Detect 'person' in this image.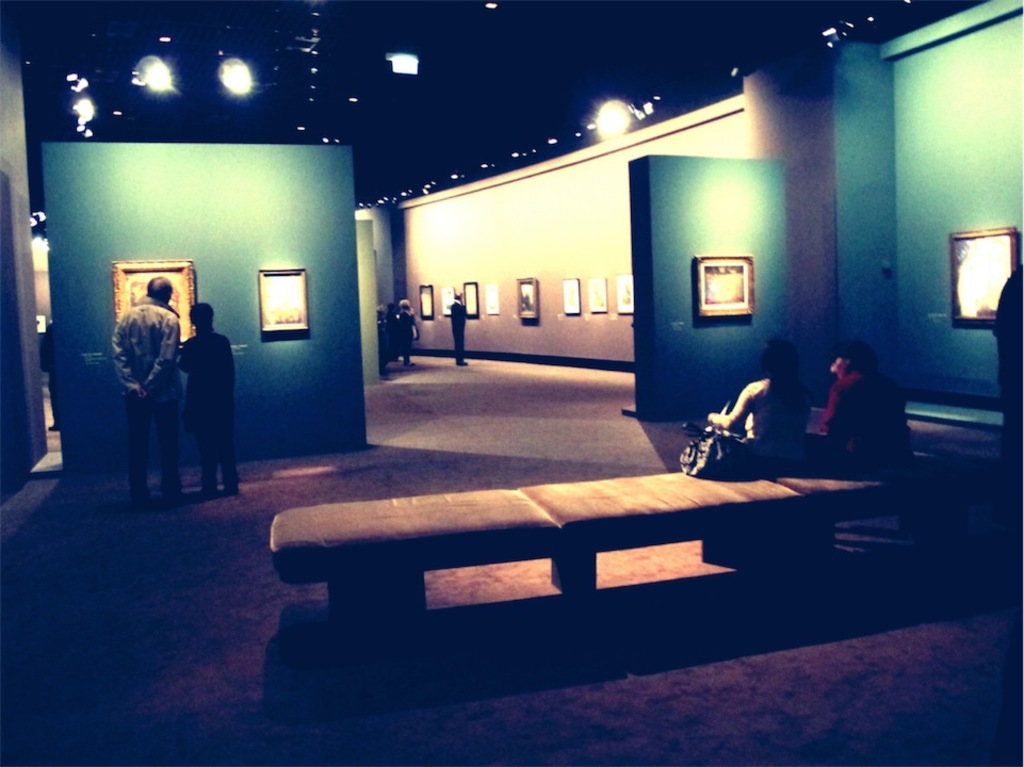
Detection: [706, 333, 812, 486].
